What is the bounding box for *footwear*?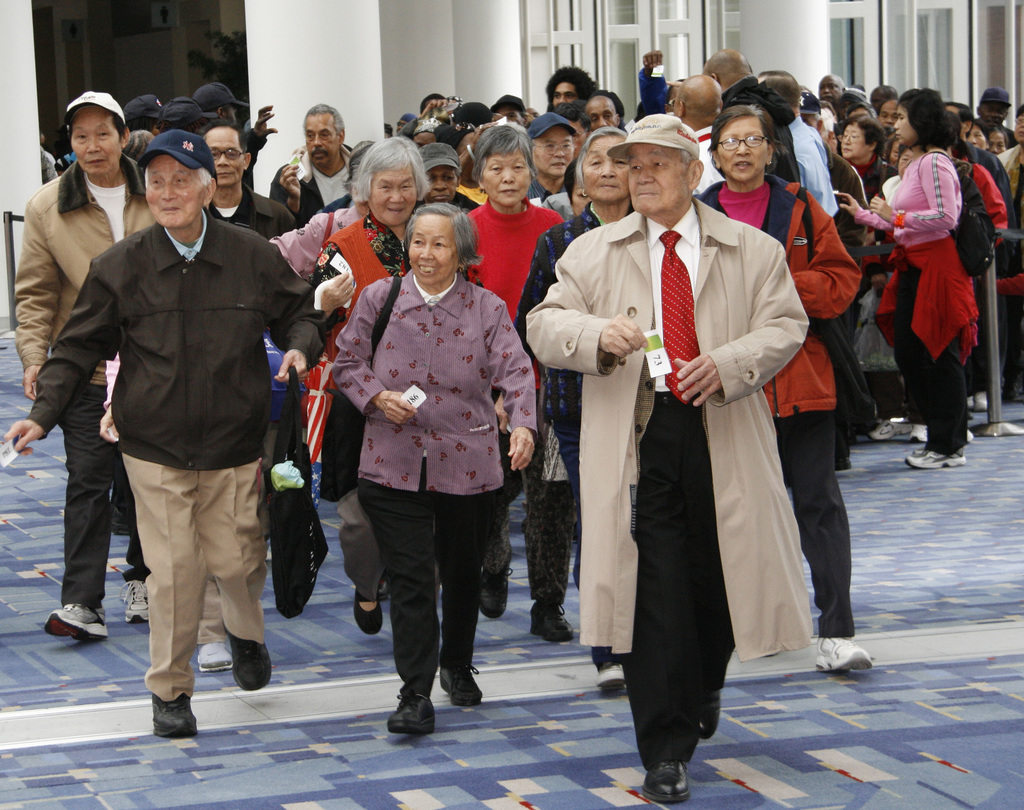
<region>911, 425, 936, 441</region>.
